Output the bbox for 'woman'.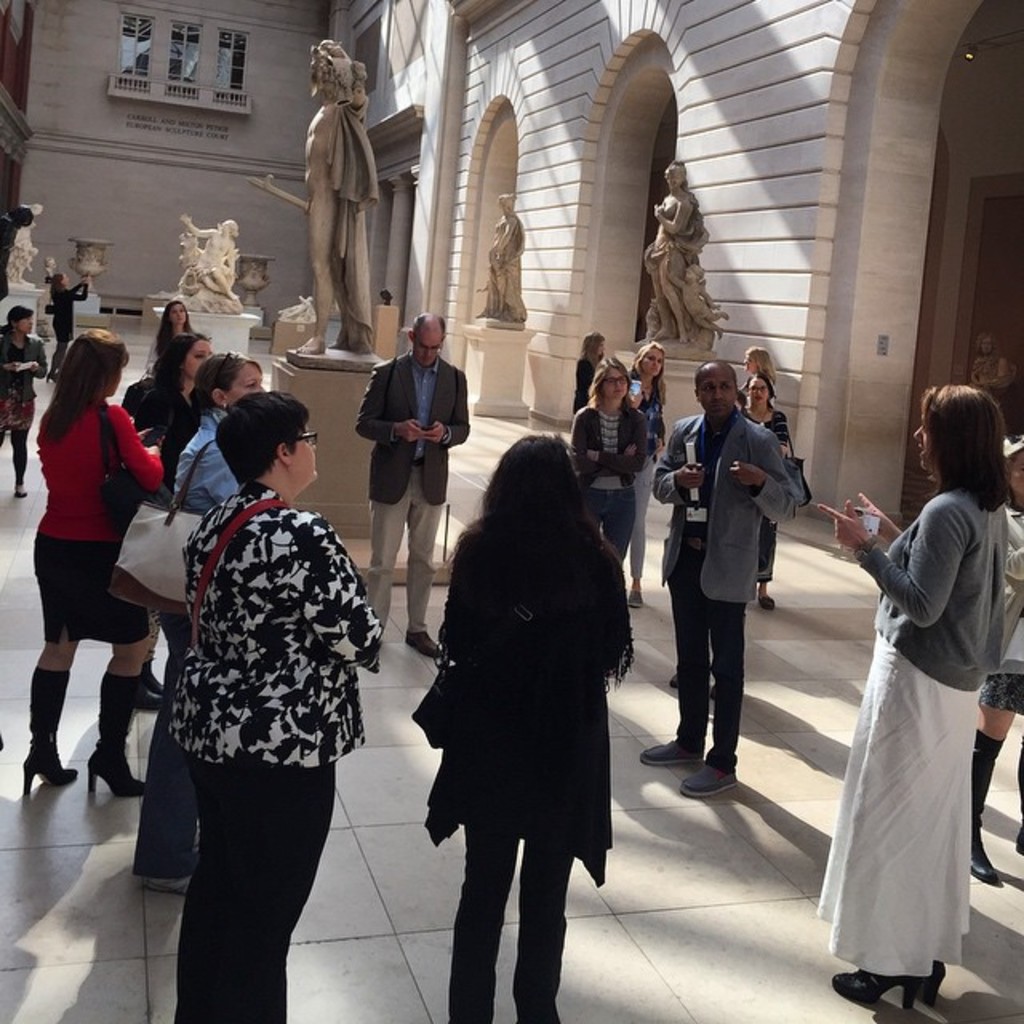
pyautogui.locateOnScreen(741, 368, 794, 614).
